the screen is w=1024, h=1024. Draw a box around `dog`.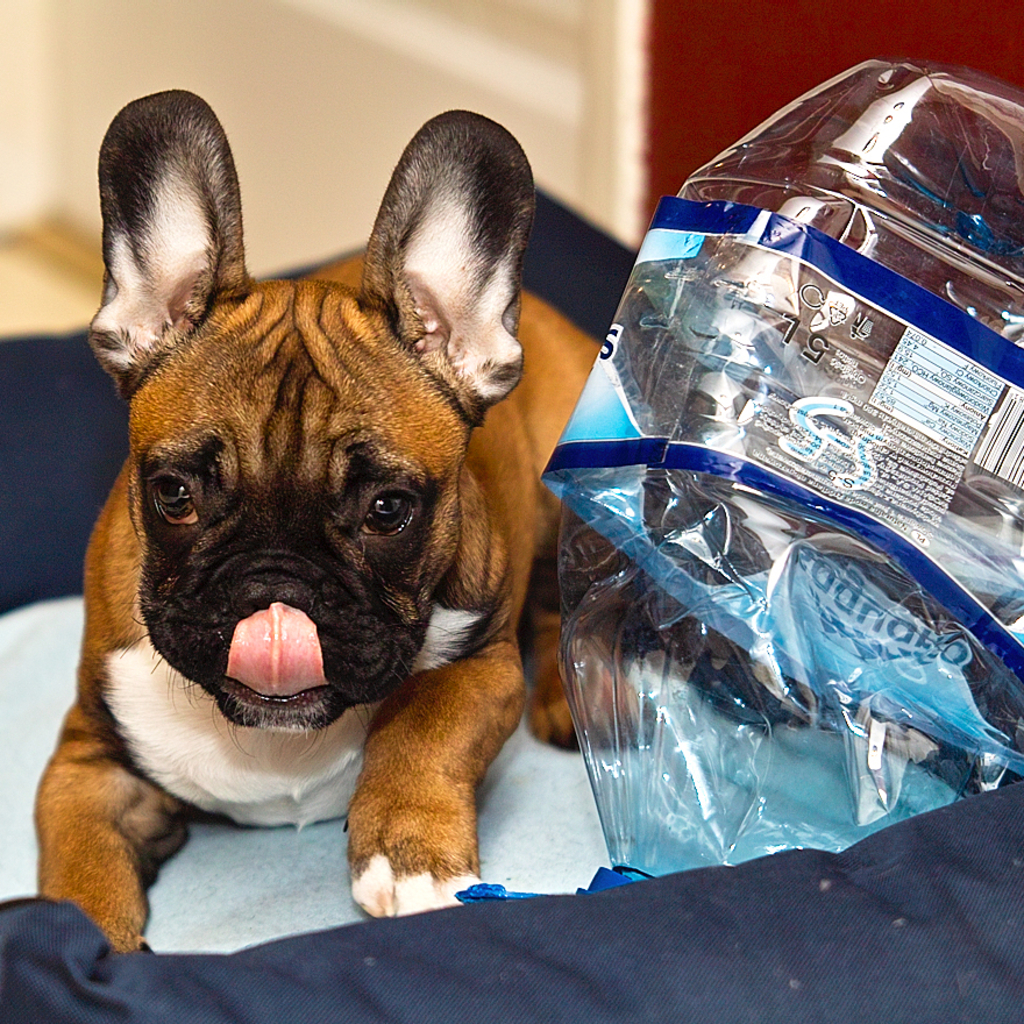
rect(24, 87, 653, 954).
